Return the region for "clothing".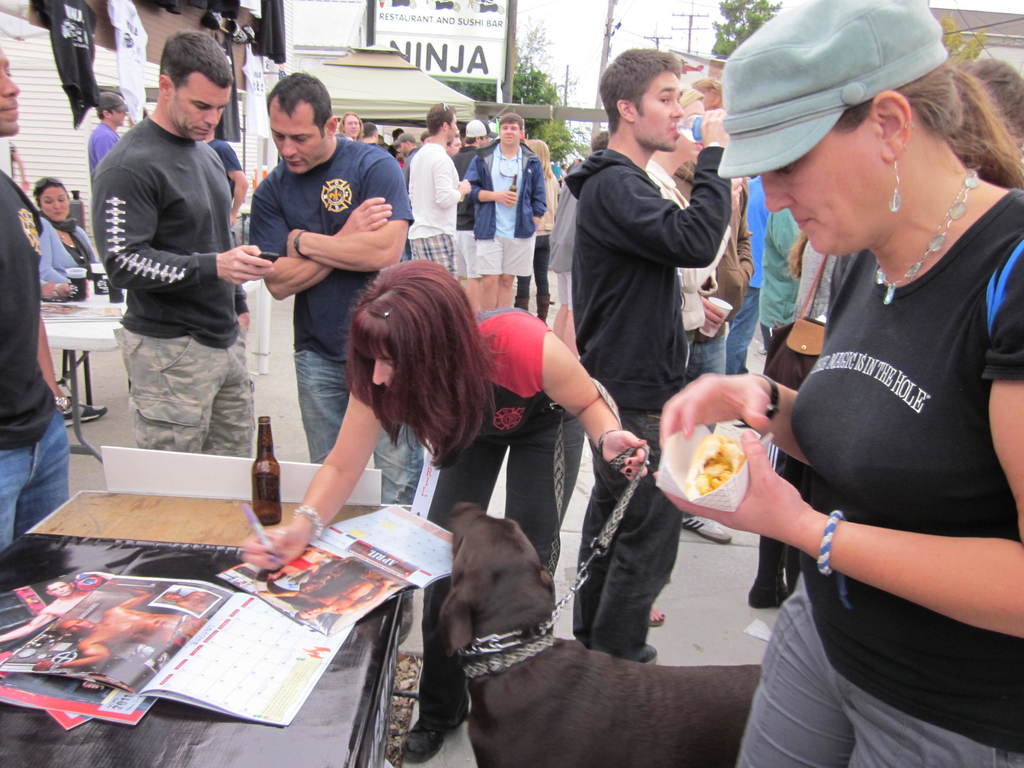
{"left": 1, "top": 168, "right": 73, "bottom": 555}.
